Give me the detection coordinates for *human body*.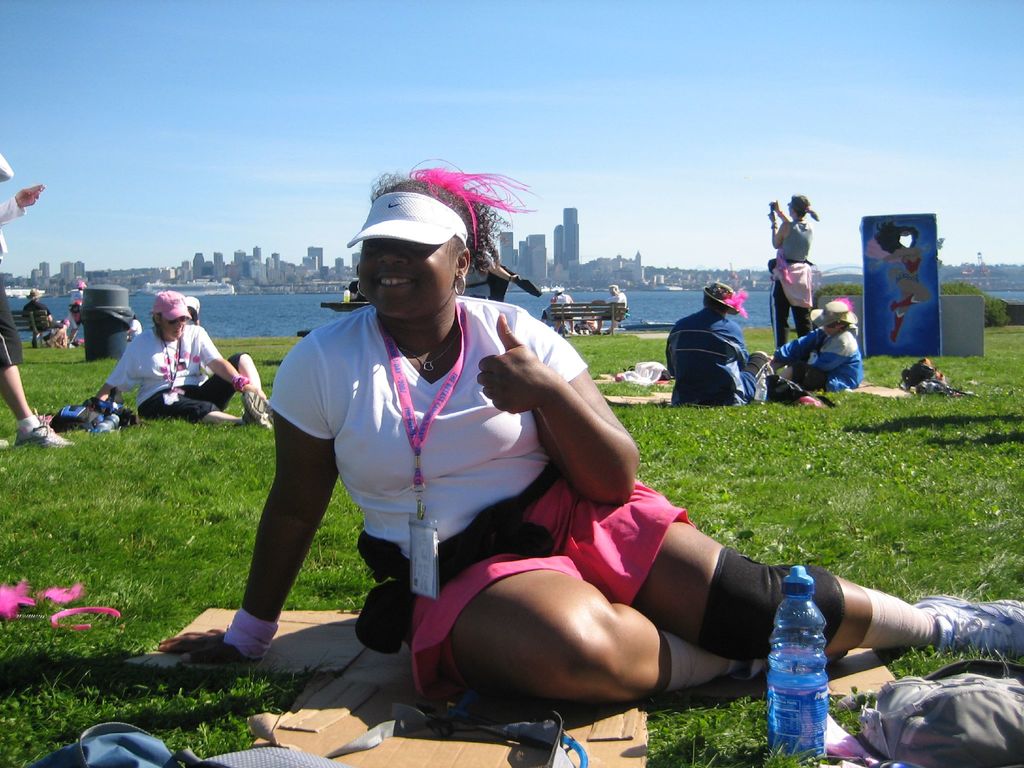
158,182,1023,714.
